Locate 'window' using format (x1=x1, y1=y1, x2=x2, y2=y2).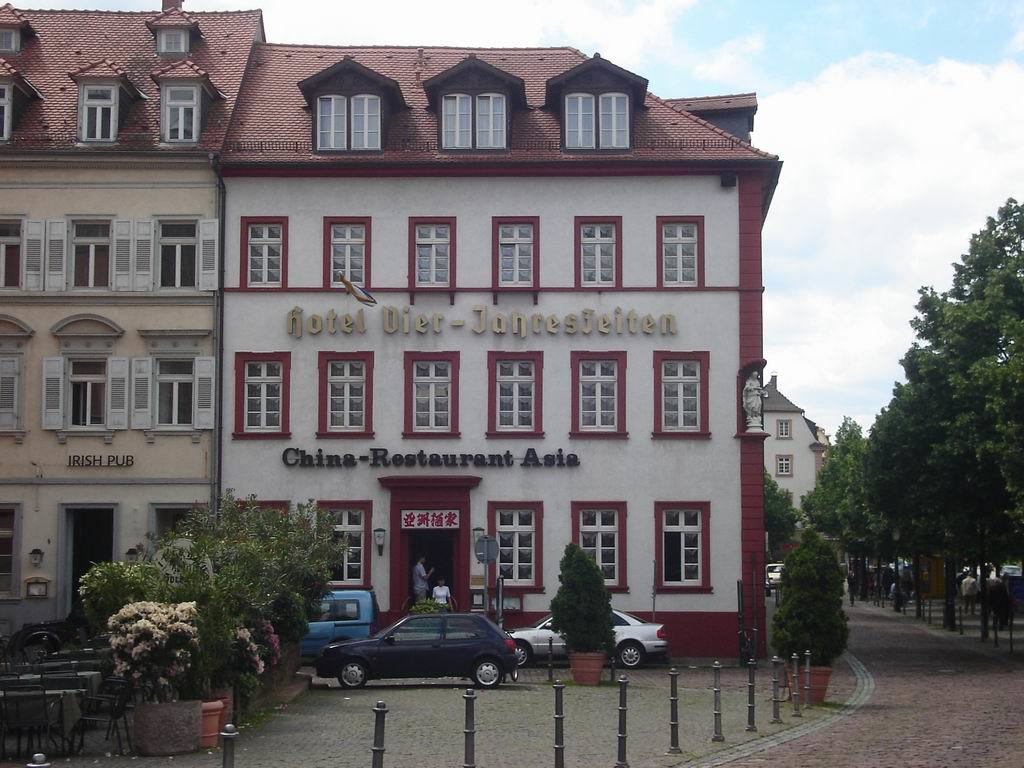
(x1=601, y1=89, x2=634, y2=152).
